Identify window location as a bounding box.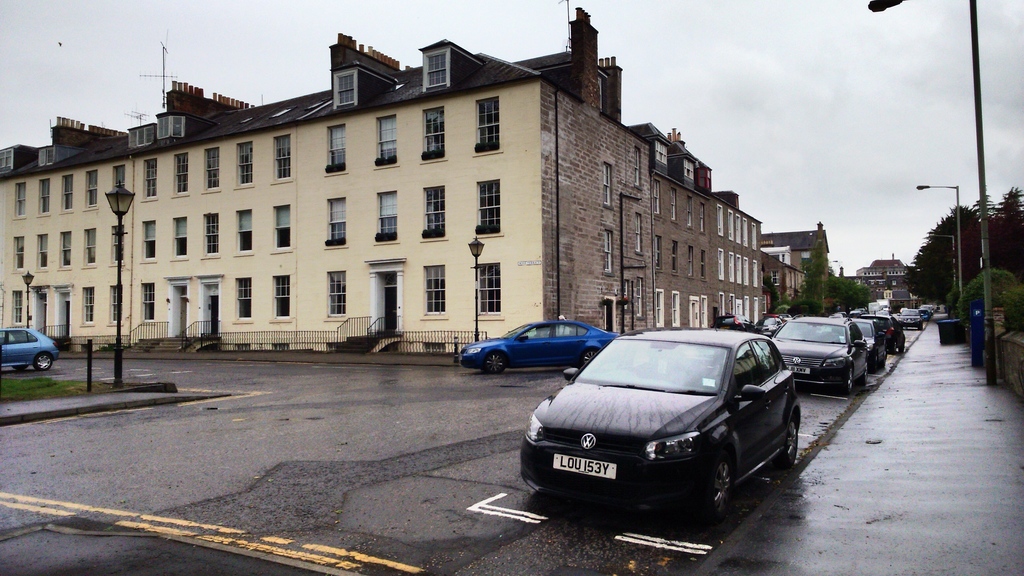
x1=601, y1=225, x2=612, y2=277.
